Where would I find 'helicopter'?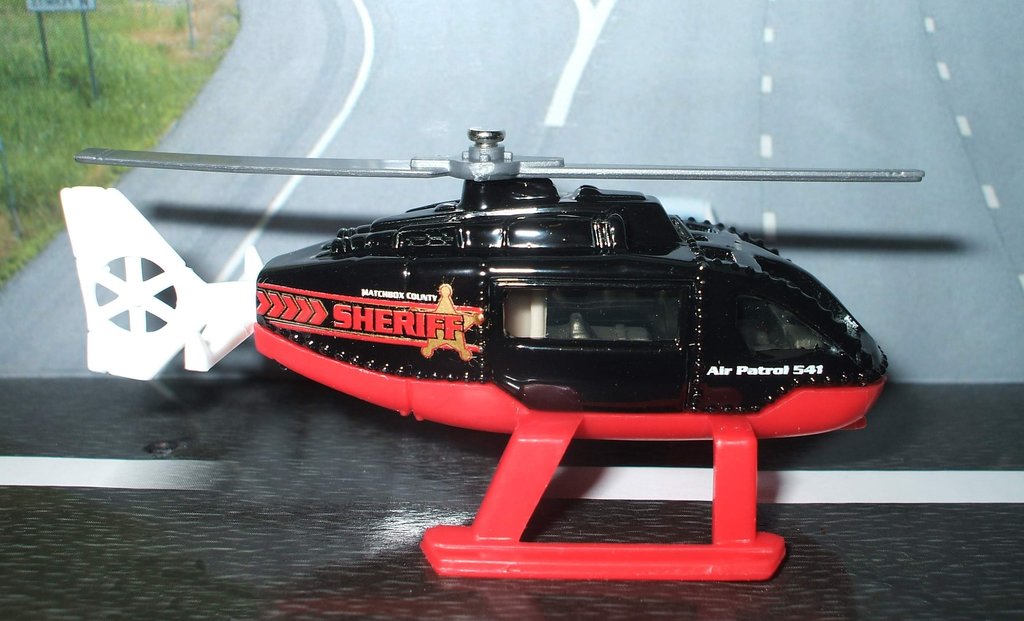
At region(60, 125, 927, 581).
